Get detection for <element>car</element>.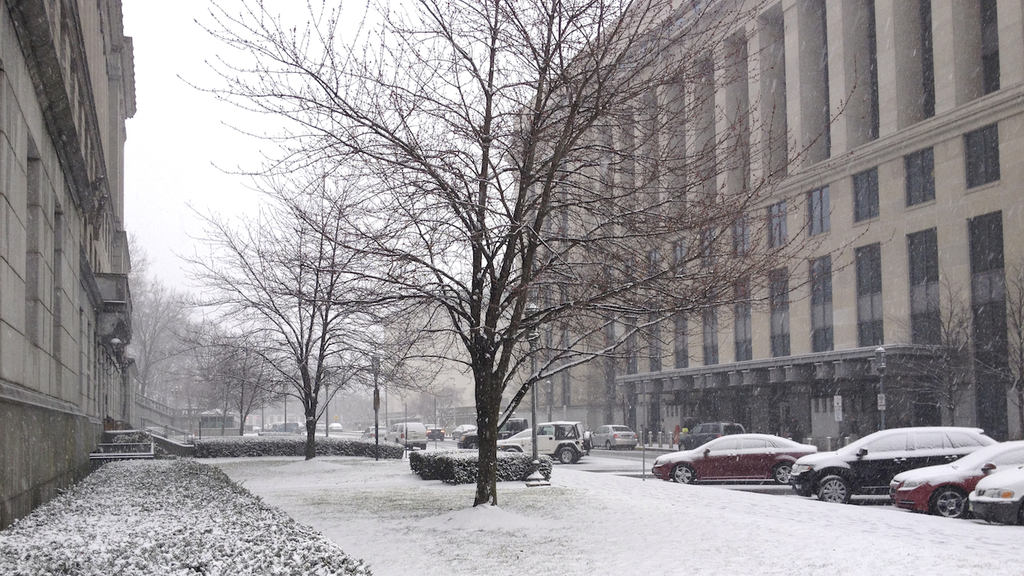
Detection: bbox(457, 417, 528, 448).
